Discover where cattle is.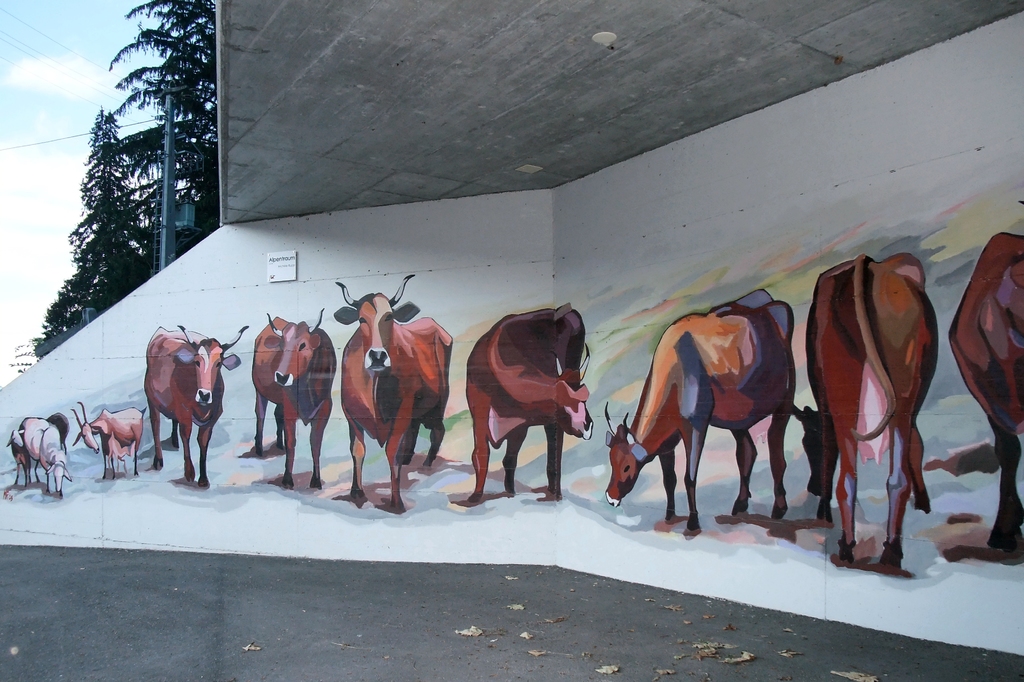
Discovered at {"left": 22, "top": 417, "right": 68, "bottom": 493}.
